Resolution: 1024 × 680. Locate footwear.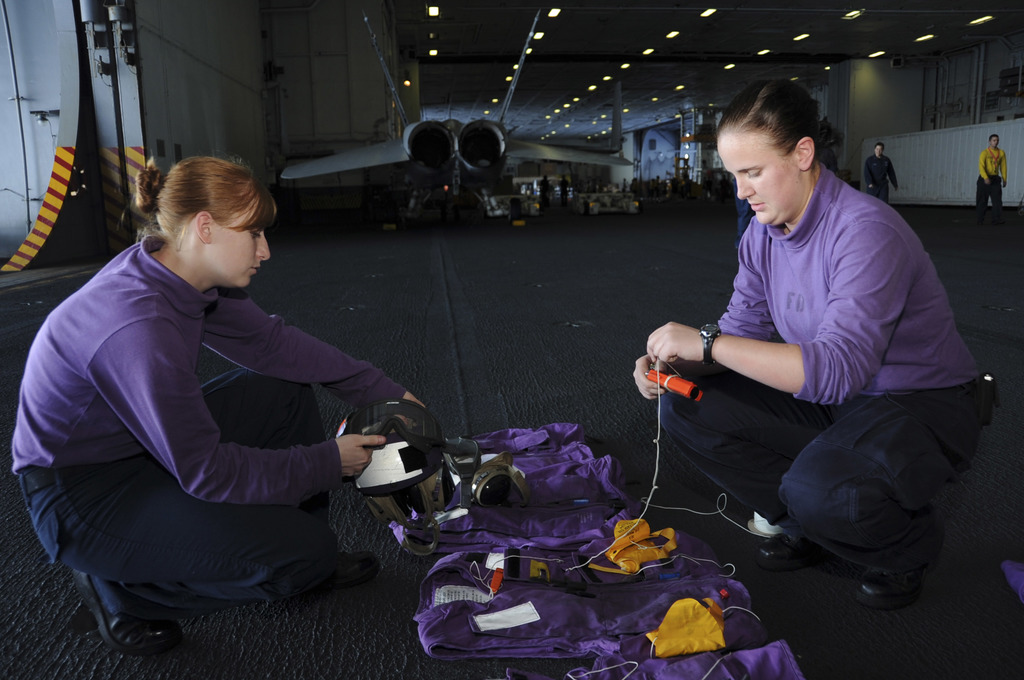
<box>72,567,179,656</box>.
